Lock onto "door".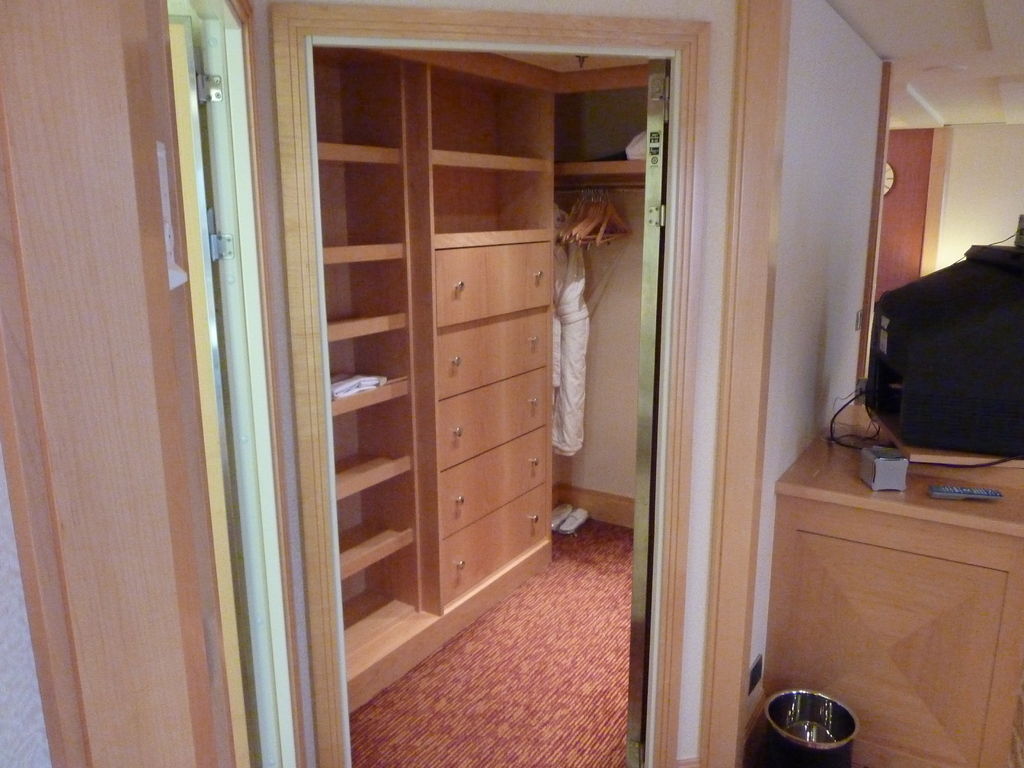
Locked: (left=172, top=13, right=285, bottom=767).
